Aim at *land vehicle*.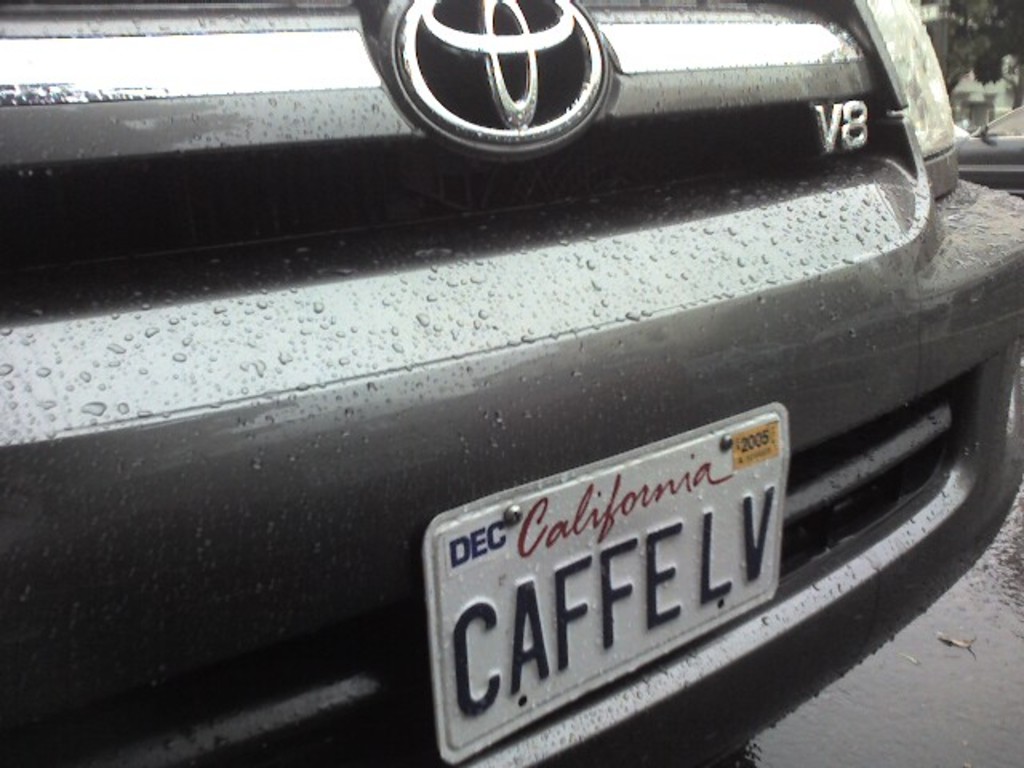
Aimed at region(955, 102, 1022, 206).
